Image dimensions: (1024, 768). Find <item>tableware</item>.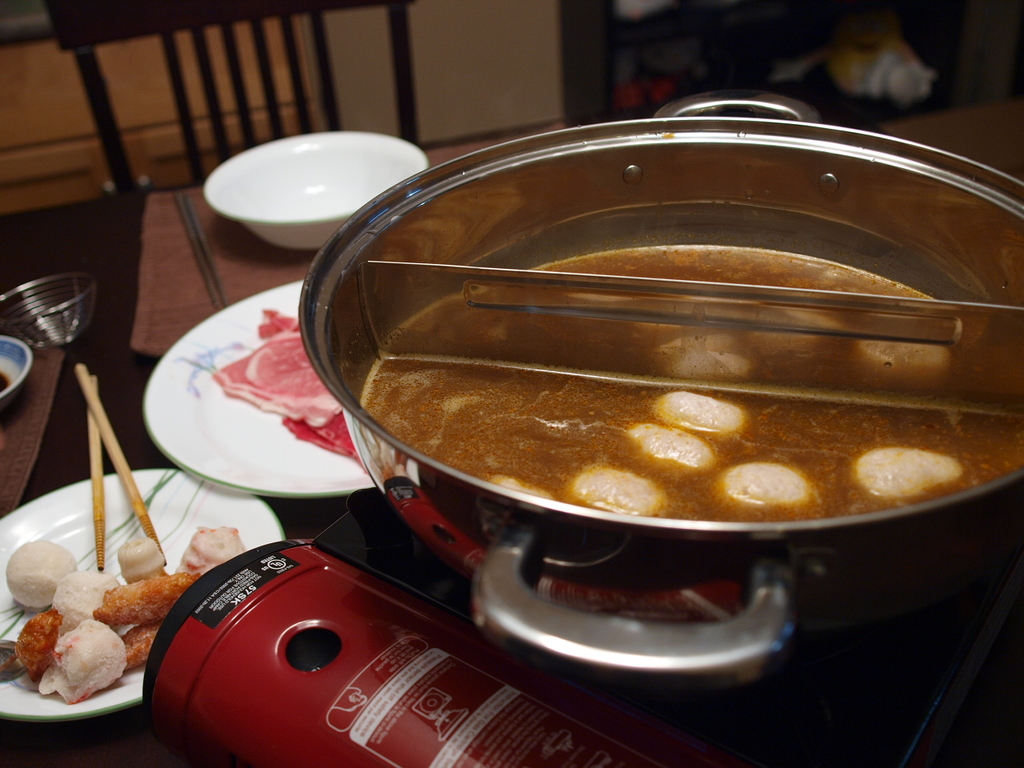
box(185, 134, 413, 255).
